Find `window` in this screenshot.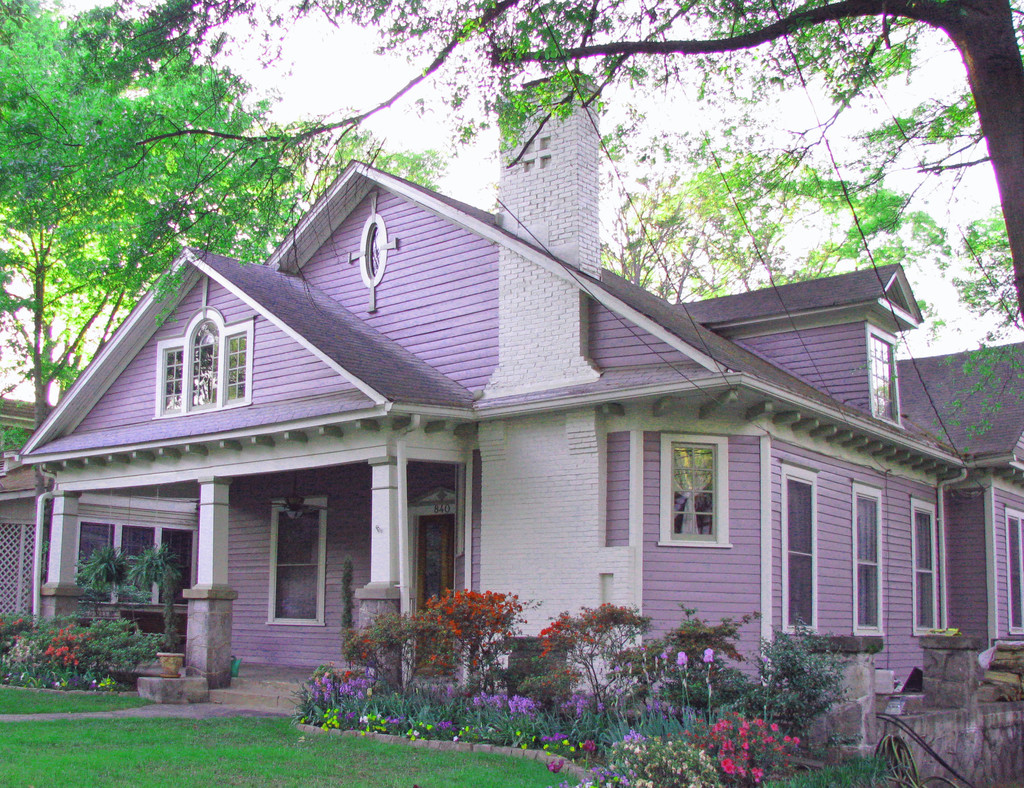
The bounding box for `window` is 1002:504:1023:635.
